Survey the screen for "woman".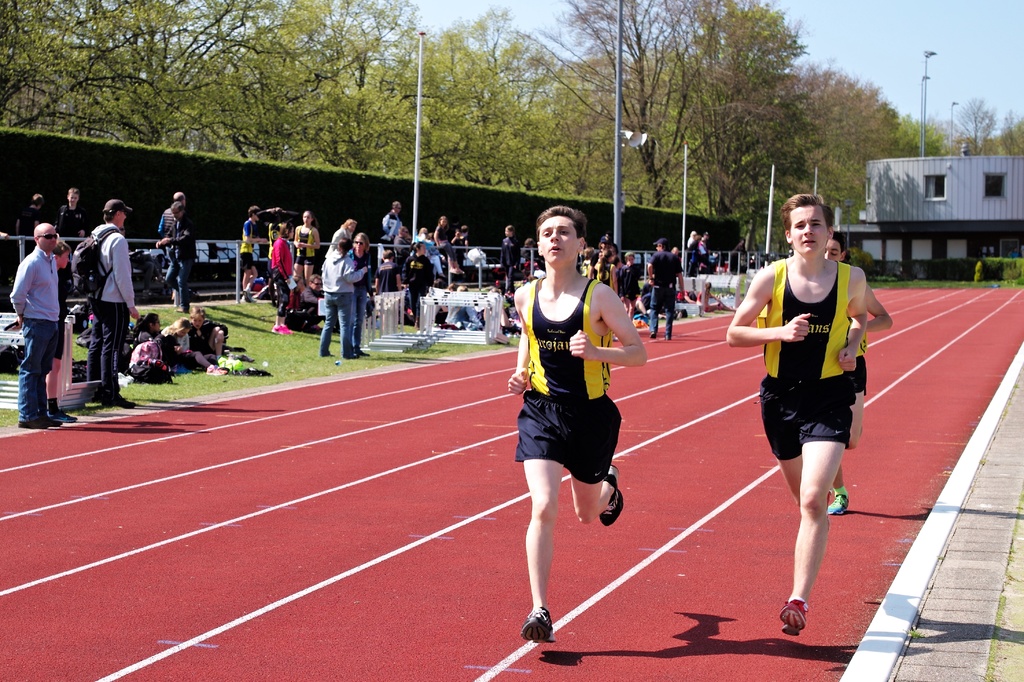
Survey found: 316/239/372/354.
